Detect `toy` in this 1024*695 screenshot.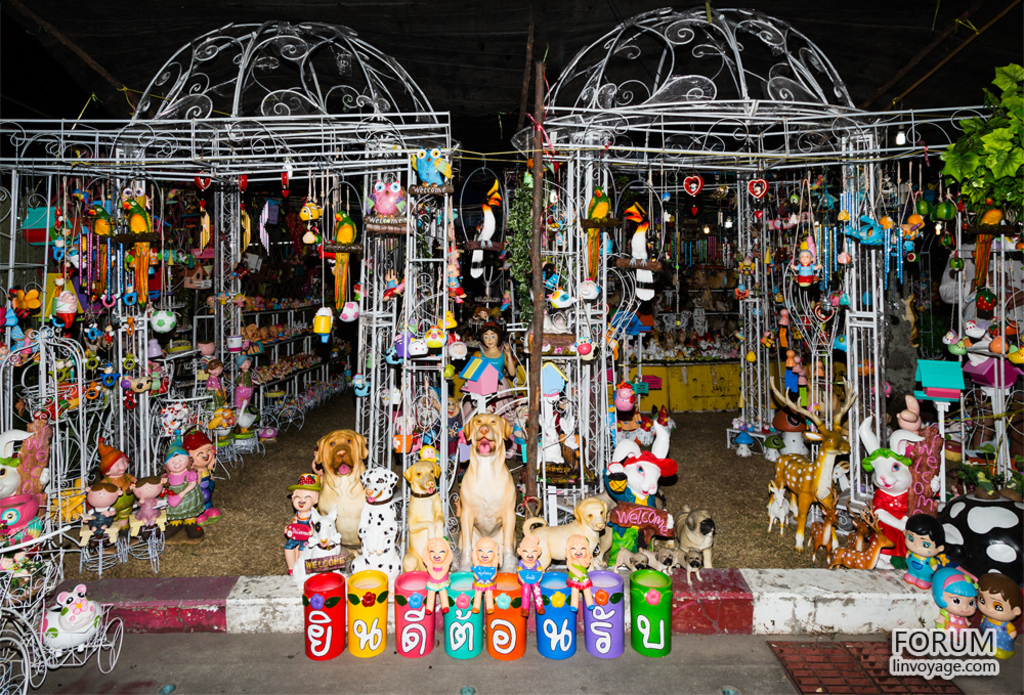
Detection: bbox(581, 155, 621, 283).
